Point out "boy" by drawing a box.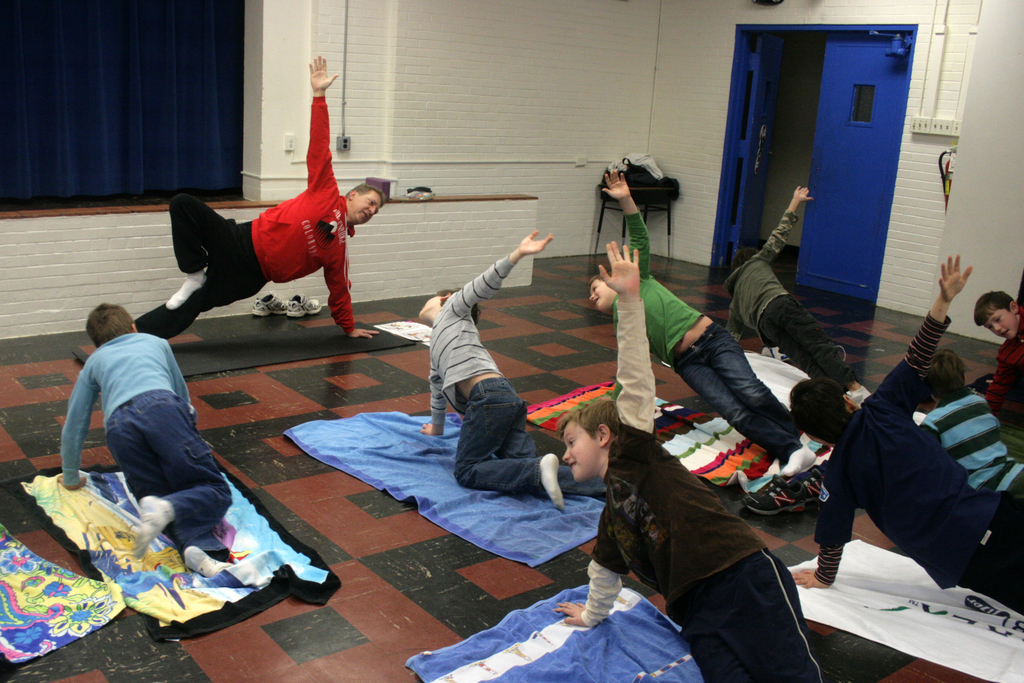
x1=972 y1=286 x2=1023 y2=425.
